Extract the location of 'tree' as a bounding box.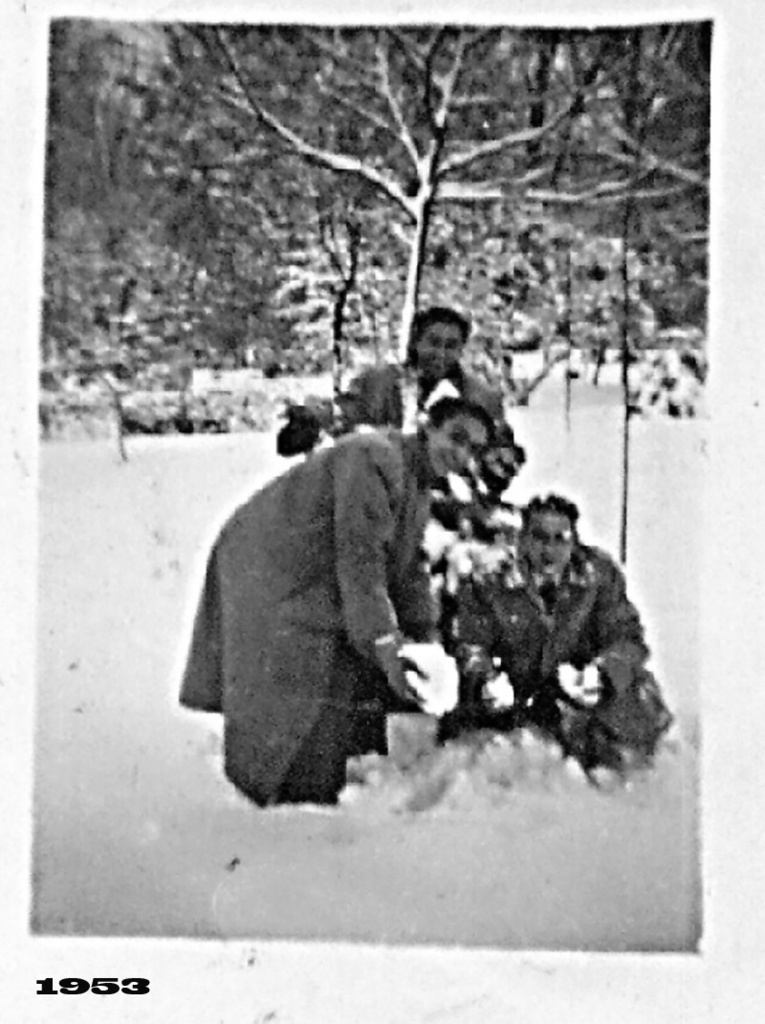
left=390, top=80, right=680, bottom=381.
